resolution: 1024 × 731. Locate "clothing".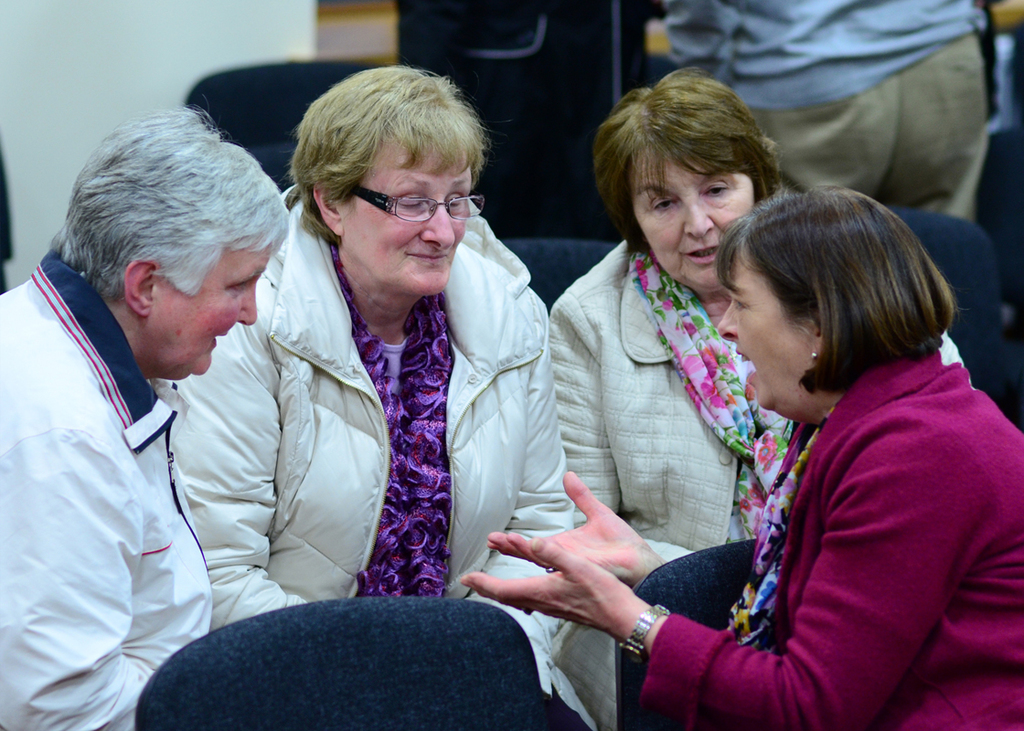
<box>533,227,815,730</box>.
